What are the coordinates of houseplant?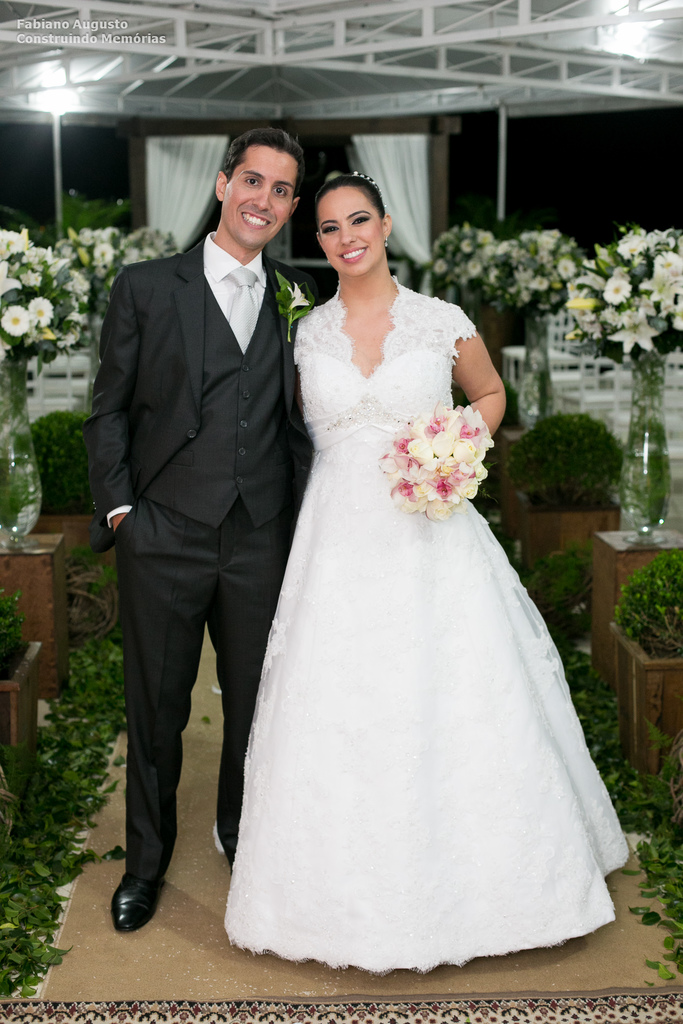
bbox=(575, 230, 682, 510).
